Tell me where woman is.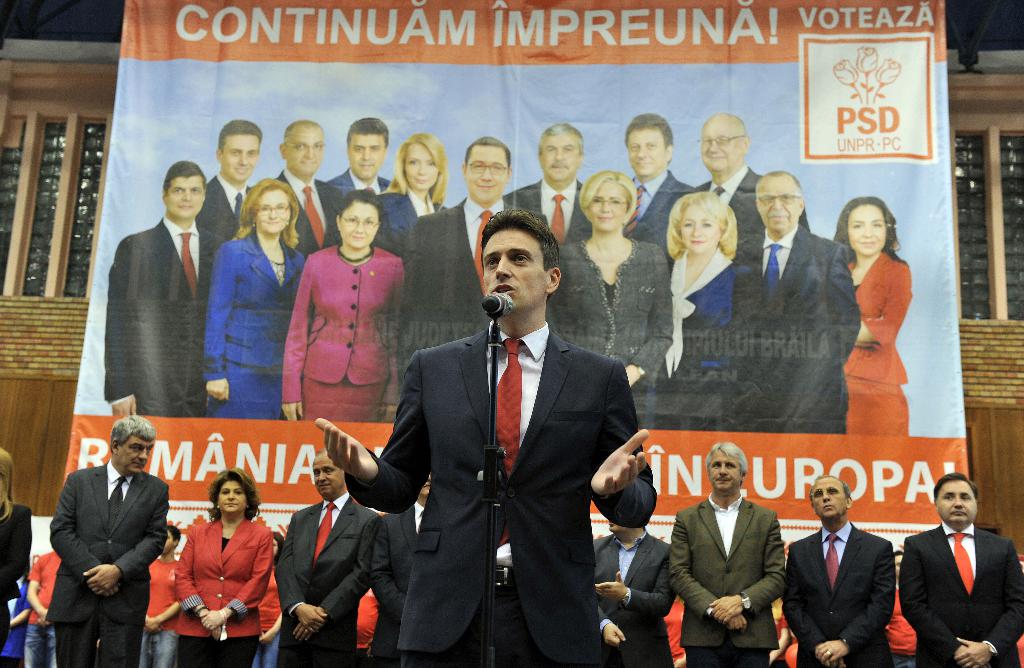
woman is at 177:469:275:667.
